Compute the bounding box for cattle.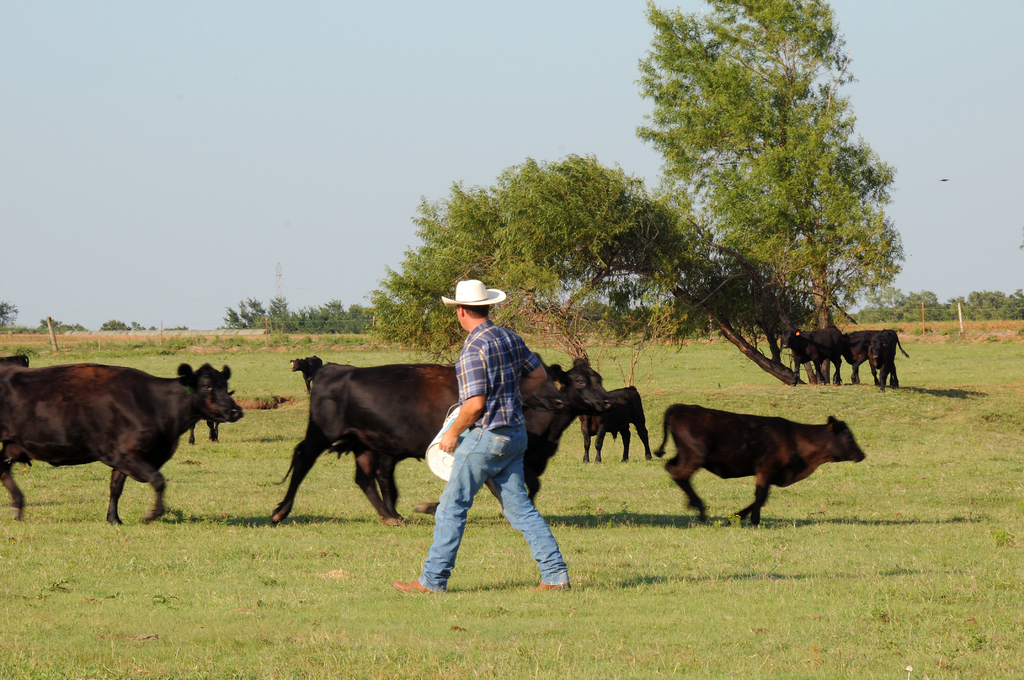
Rect(265, 360, 561, 523).
